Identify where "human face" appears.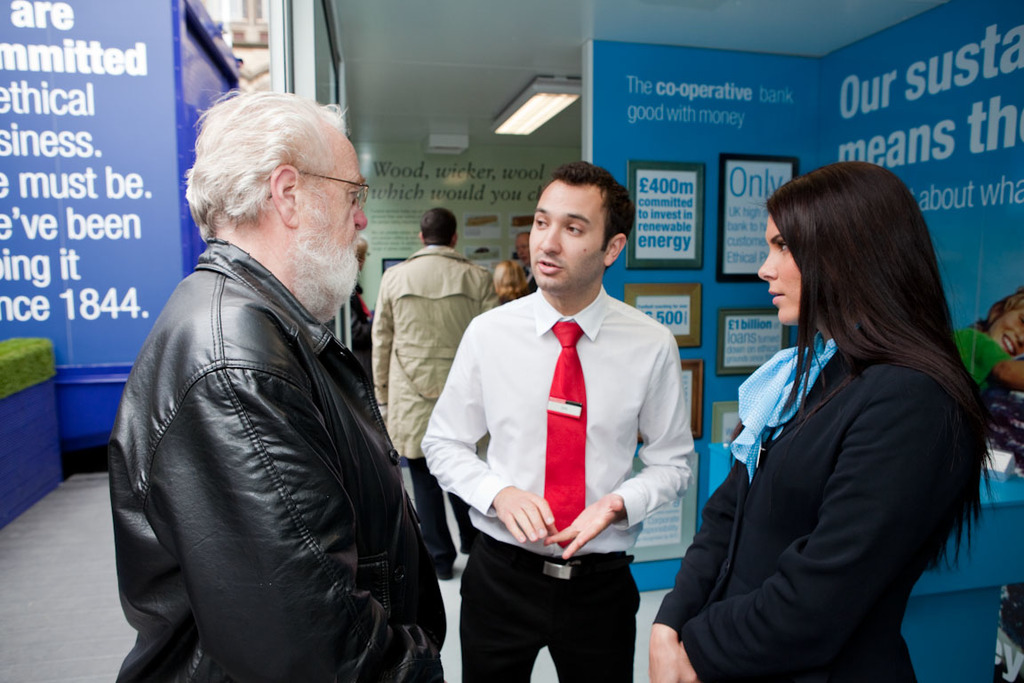
Appears at 988/311/1021/360.
